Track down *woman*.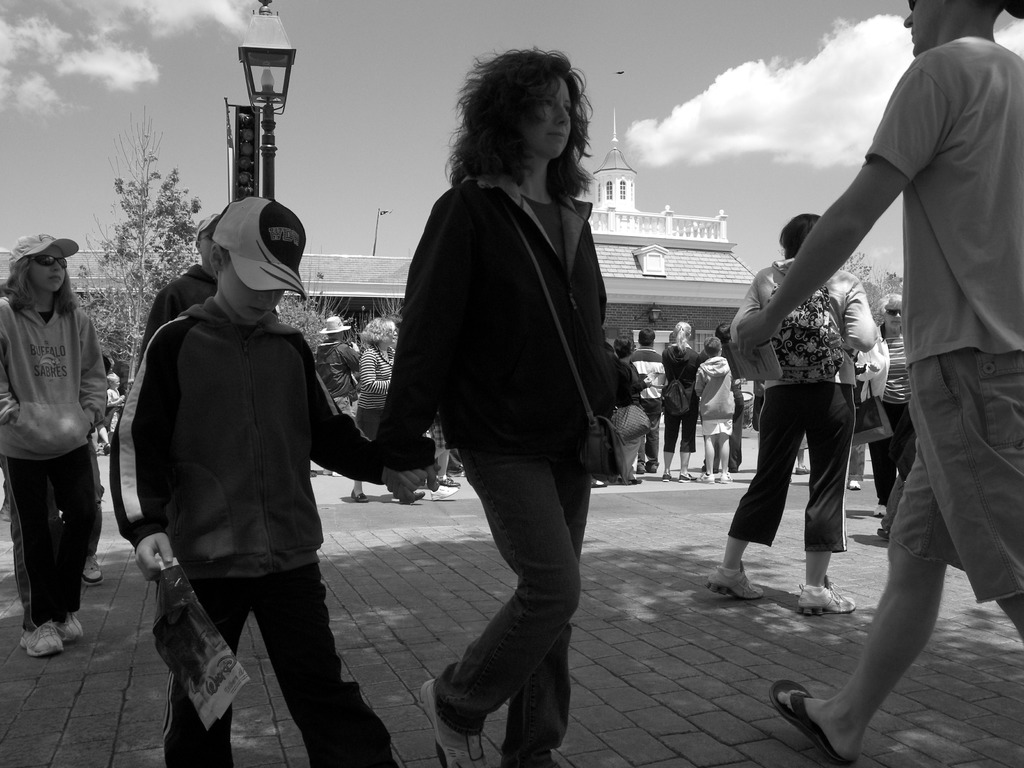
Tracked to (left=385, top=80, right=646, bottom=735).
